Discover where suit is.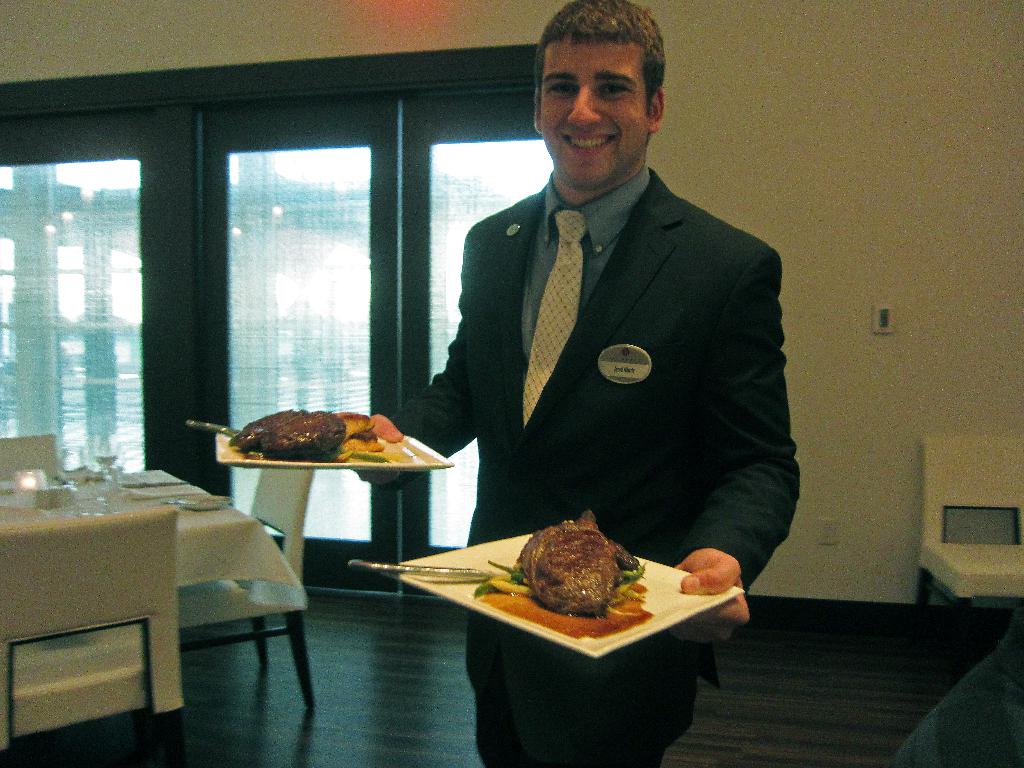
Discovered at crop(397, 72, 800, 607).
